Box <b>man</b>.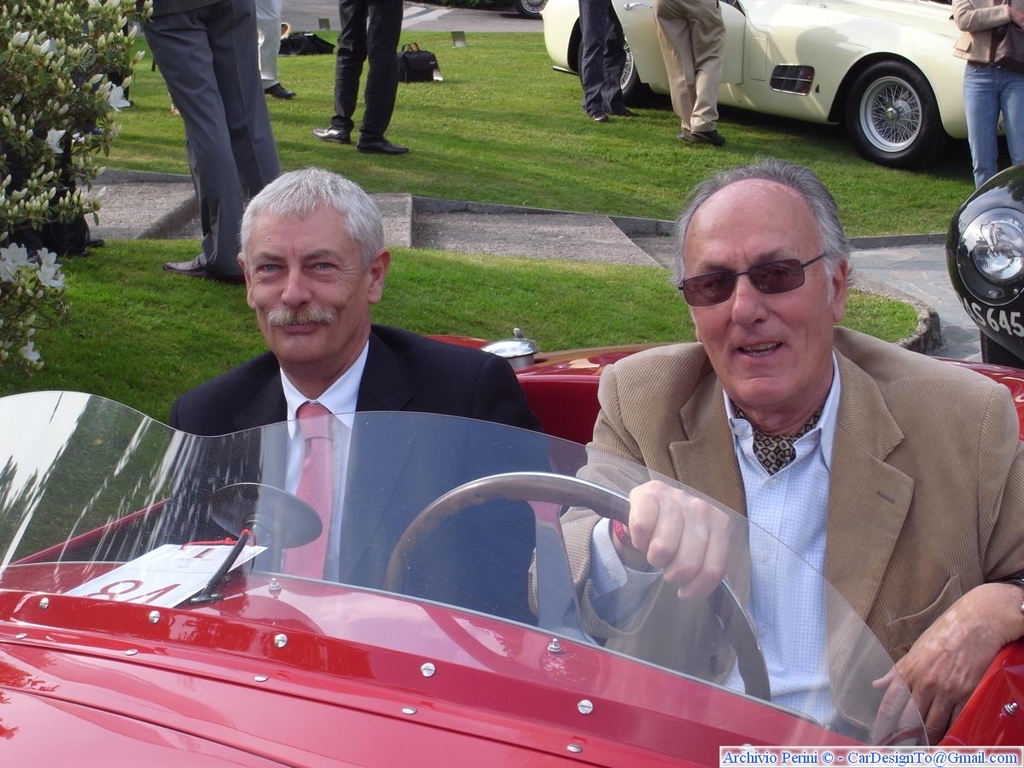
l=555, t=155, r=1023, b=756.
